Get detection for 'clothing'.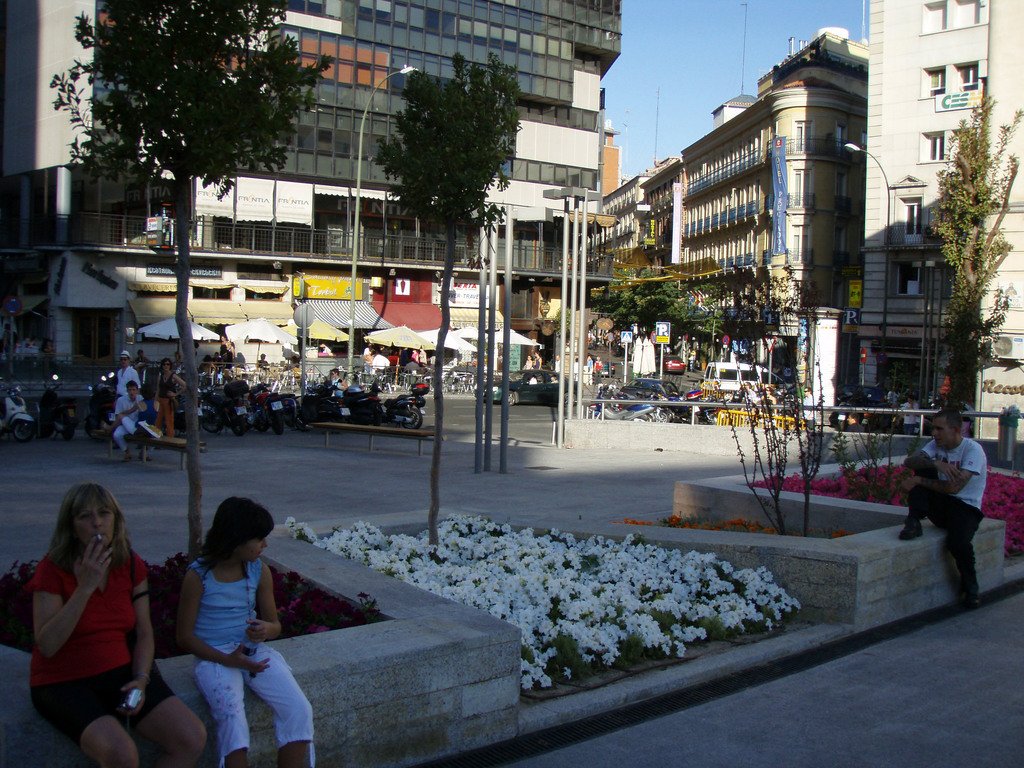
Detection: bbox=(120, 395, 160, 438).
